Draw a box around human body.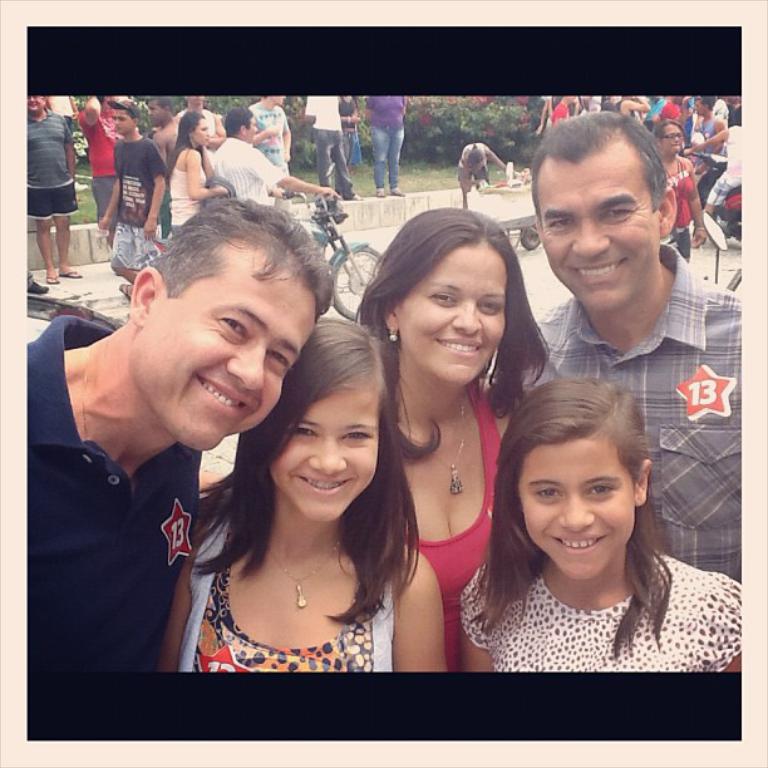
(x1=252, y1=102, x2=296, y2=177).
